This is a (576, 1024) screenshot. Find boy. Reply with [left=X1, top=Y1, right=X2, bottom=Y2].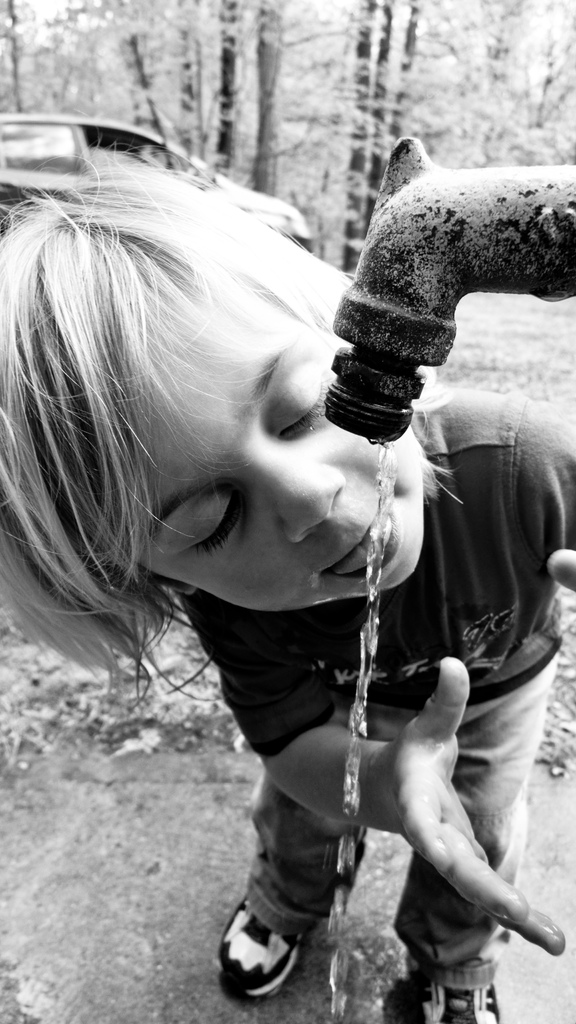
[left=22, top=76, right=575, bottom=1023].
